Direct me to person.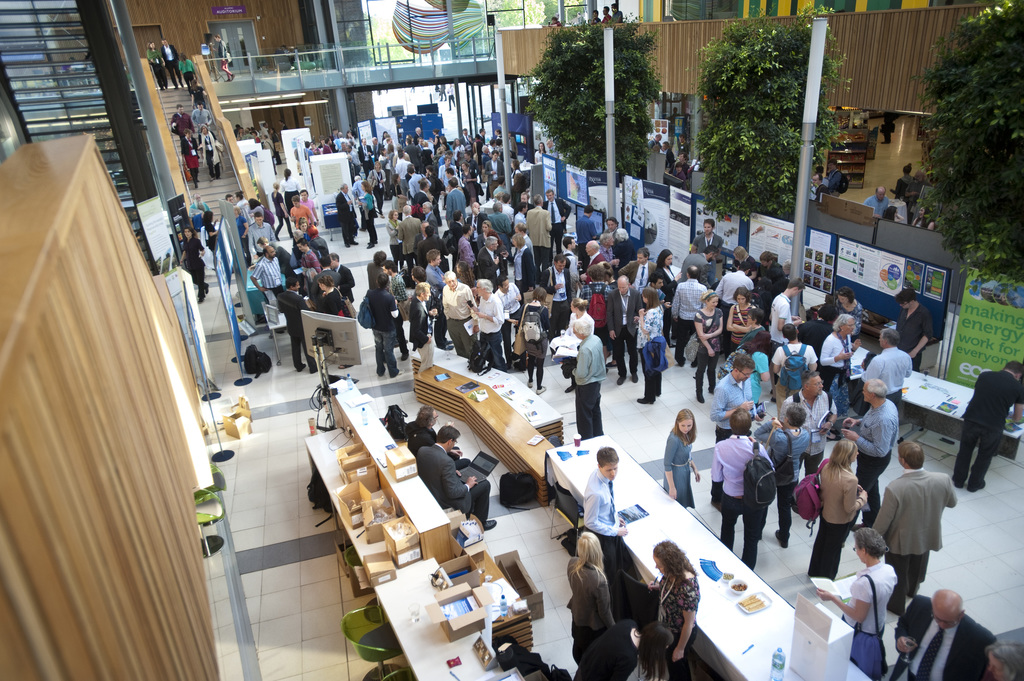
Direction: bbox=[547, 15, 562, 28].
